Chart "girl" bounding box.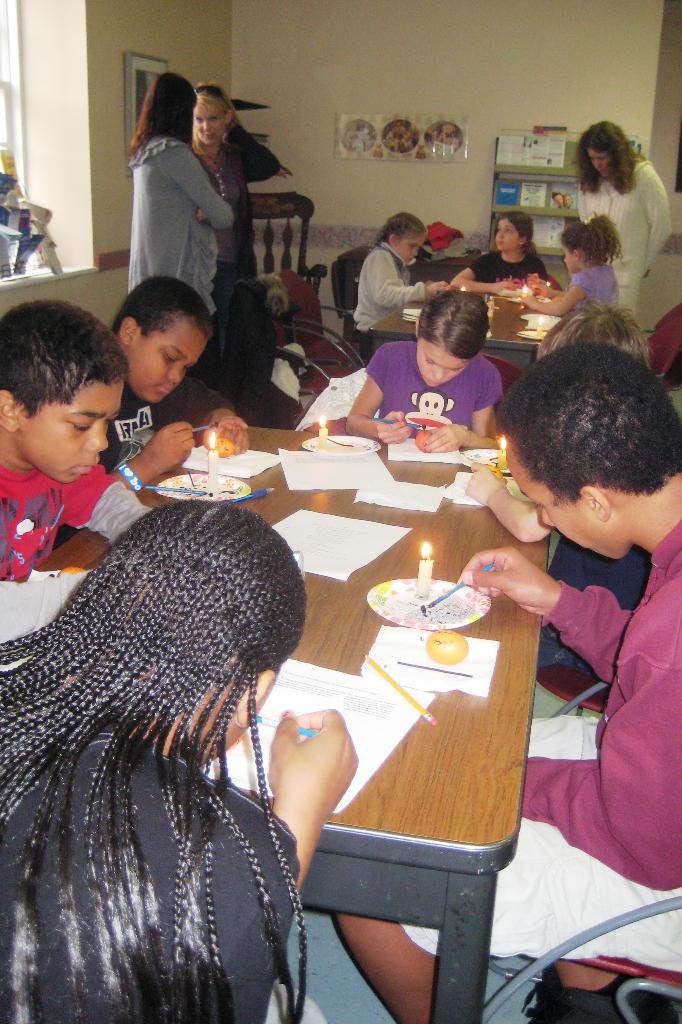
Charted: {"x1": 518, "y1": 207, "x2": 627, "y2": 318}.
